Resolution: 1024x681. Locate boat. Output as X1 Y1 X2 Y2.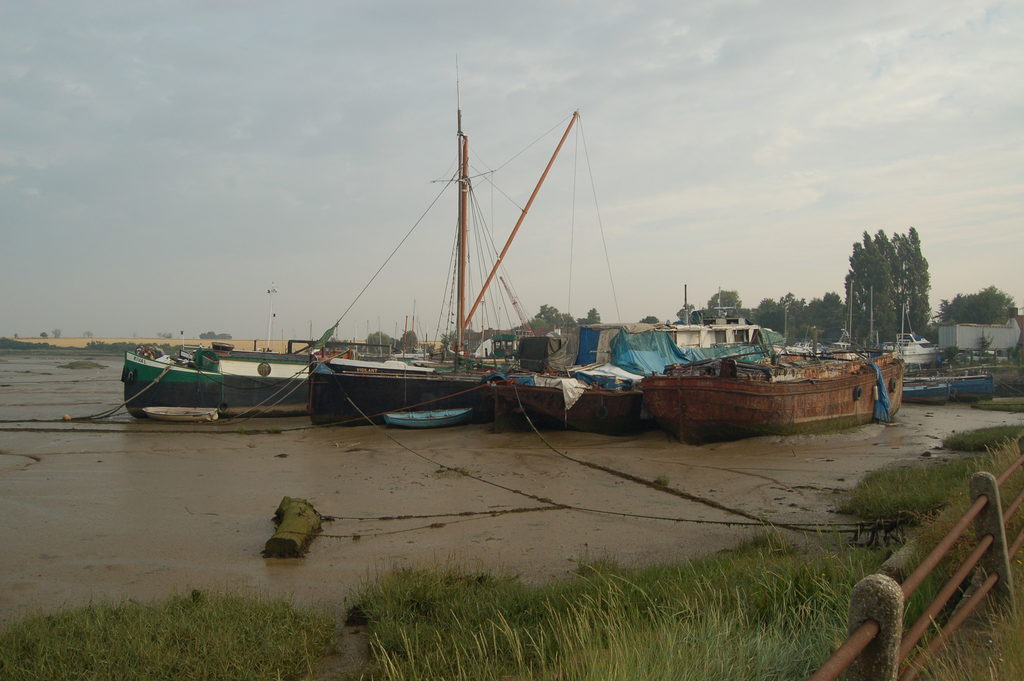
784 341 814 365.
